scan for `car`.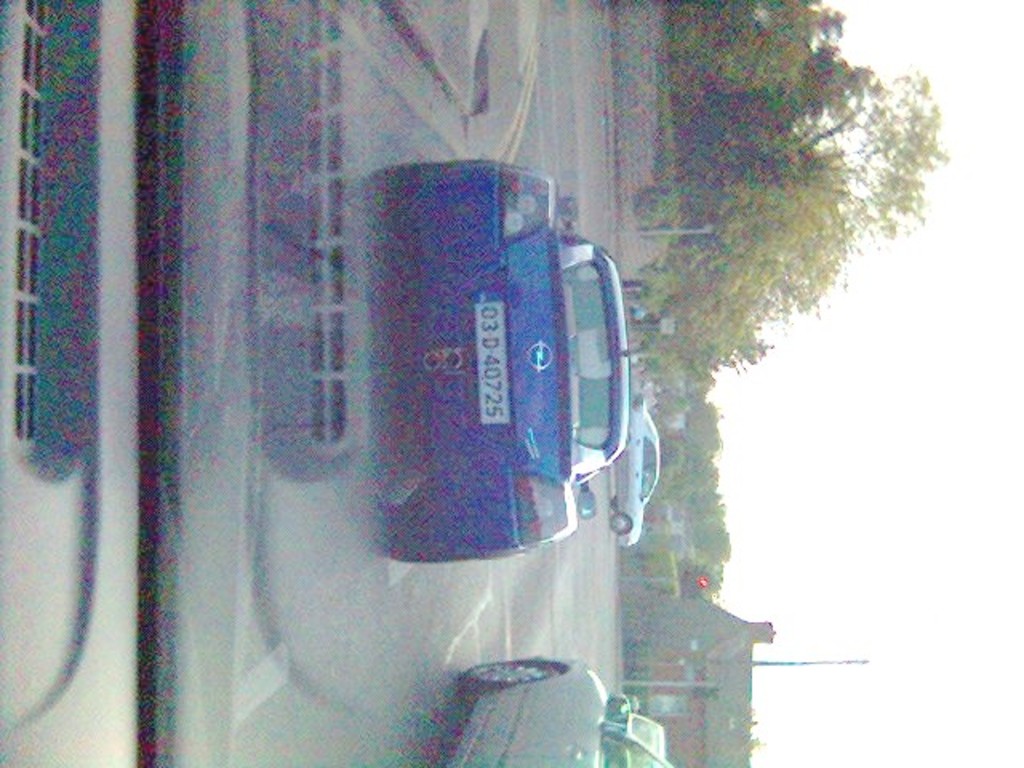
Scan result: (362, 186, 629, 562).
